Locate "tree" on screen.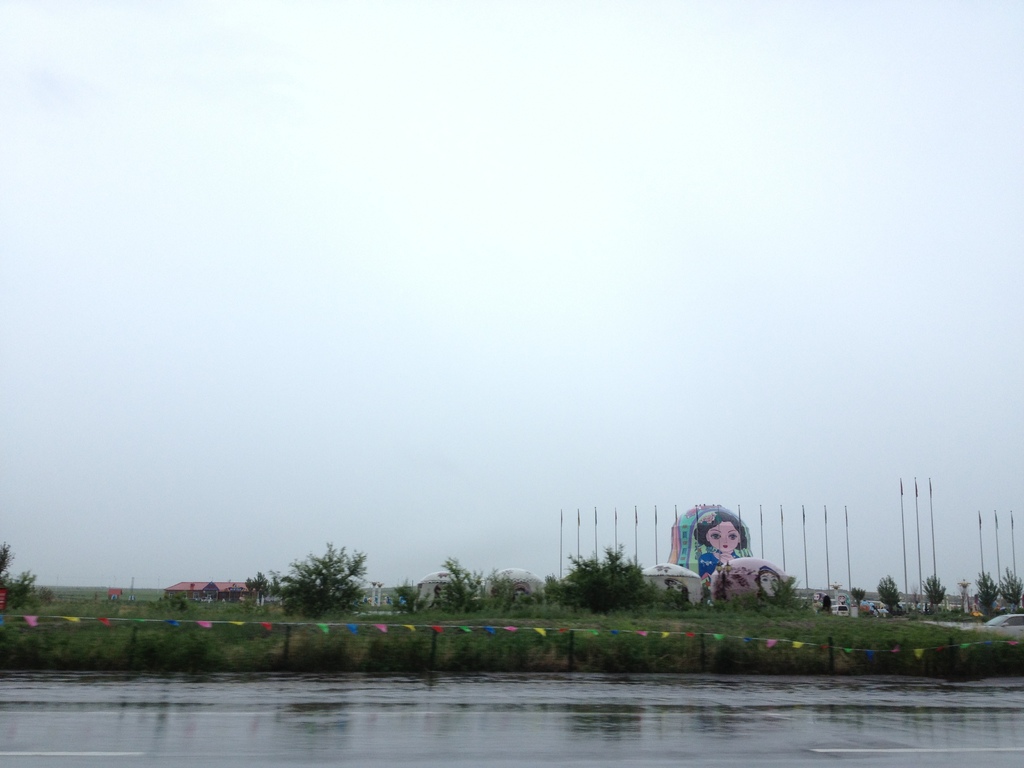
On screen at crop(976, 572, 1000, 611).
